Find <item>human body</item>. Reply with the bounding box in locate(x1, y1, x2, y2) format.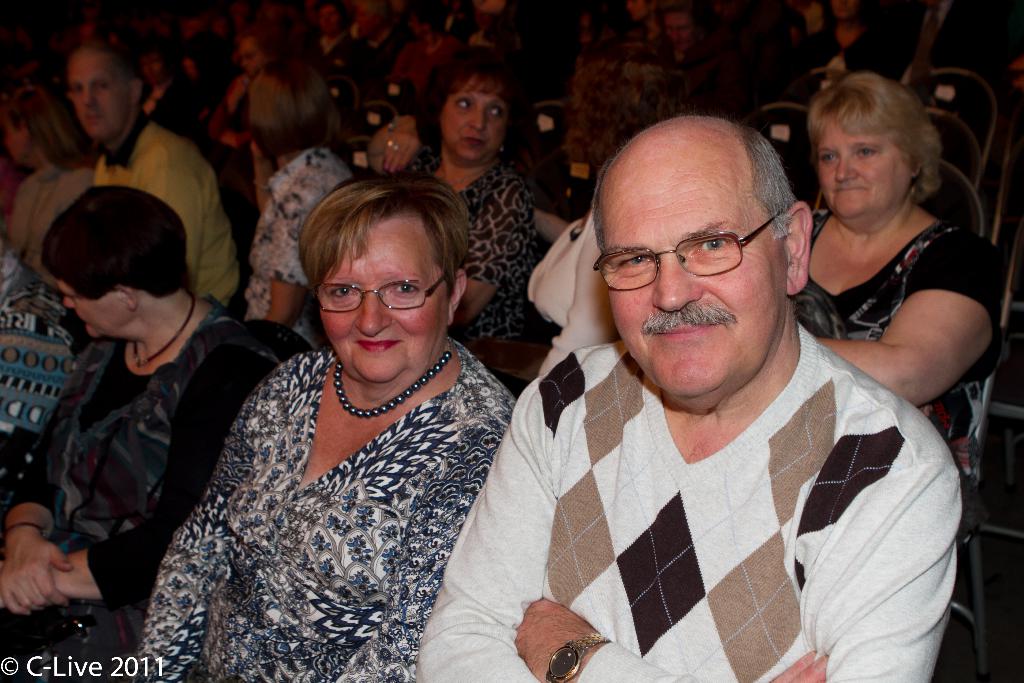
locate(789, 193, 1014, 529).
